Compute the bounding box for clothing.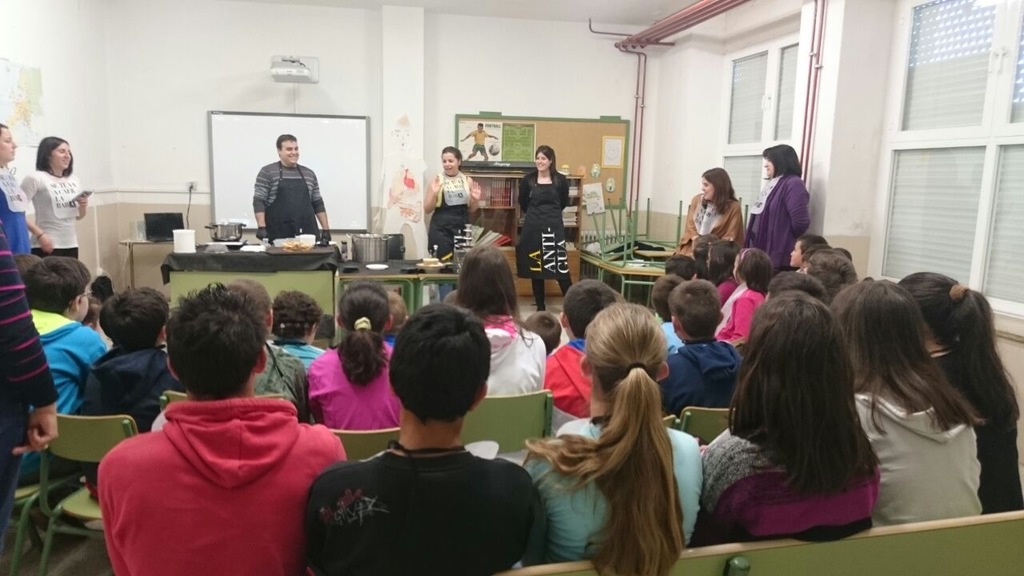
pyautogui.locateOnScreen(530, 420, 702, 562).
